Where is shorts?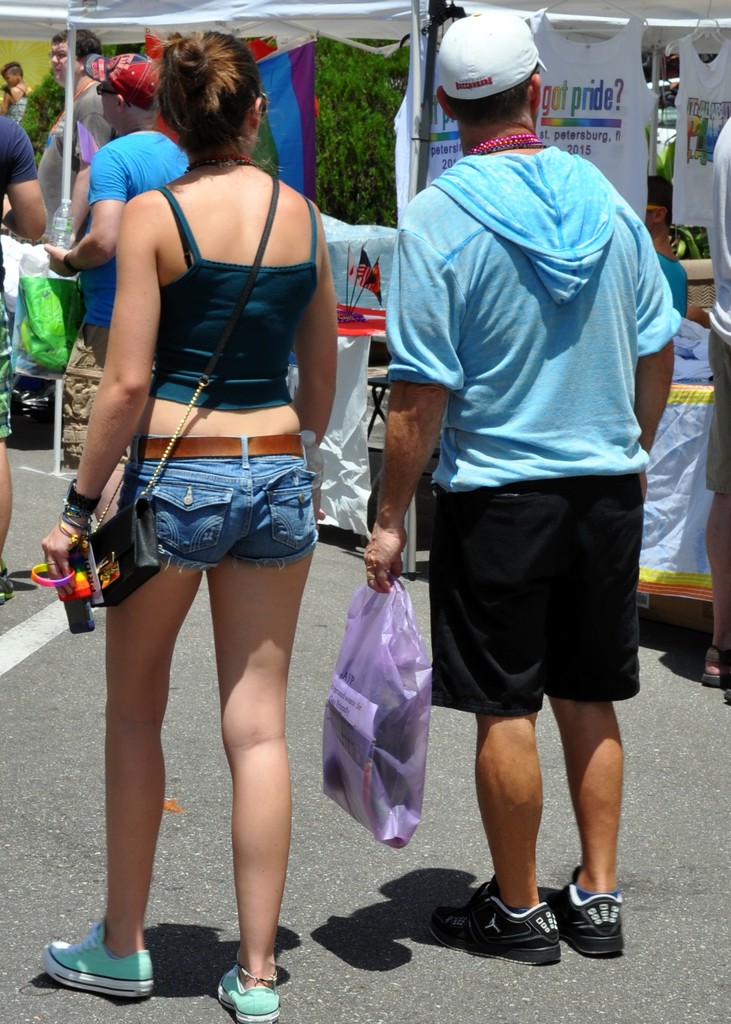
431,481,641,712.
